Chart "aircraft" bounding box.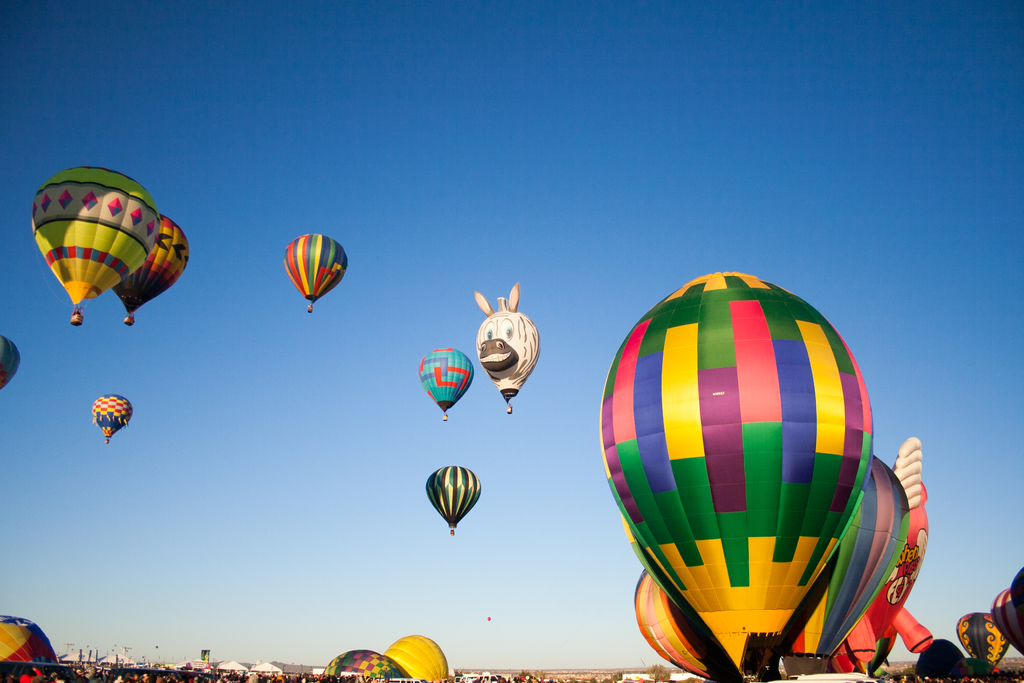
Charted: x1=470 y1=279 x2=540 y2=415.
